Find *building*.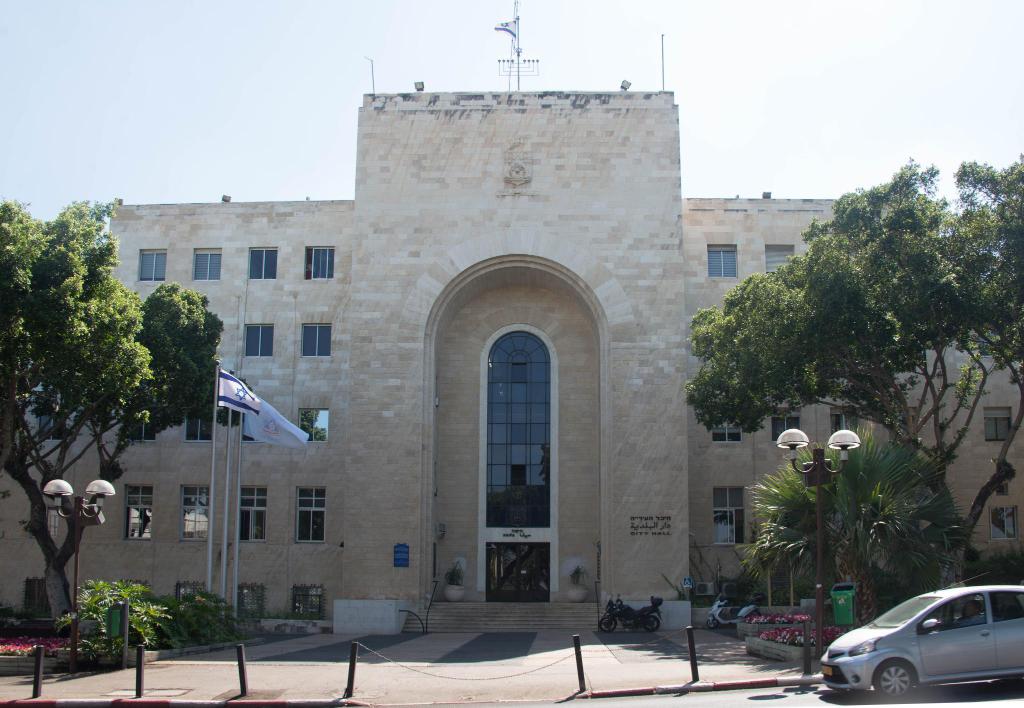
(x1=0, y1=82, x2=1023, y2=636).
